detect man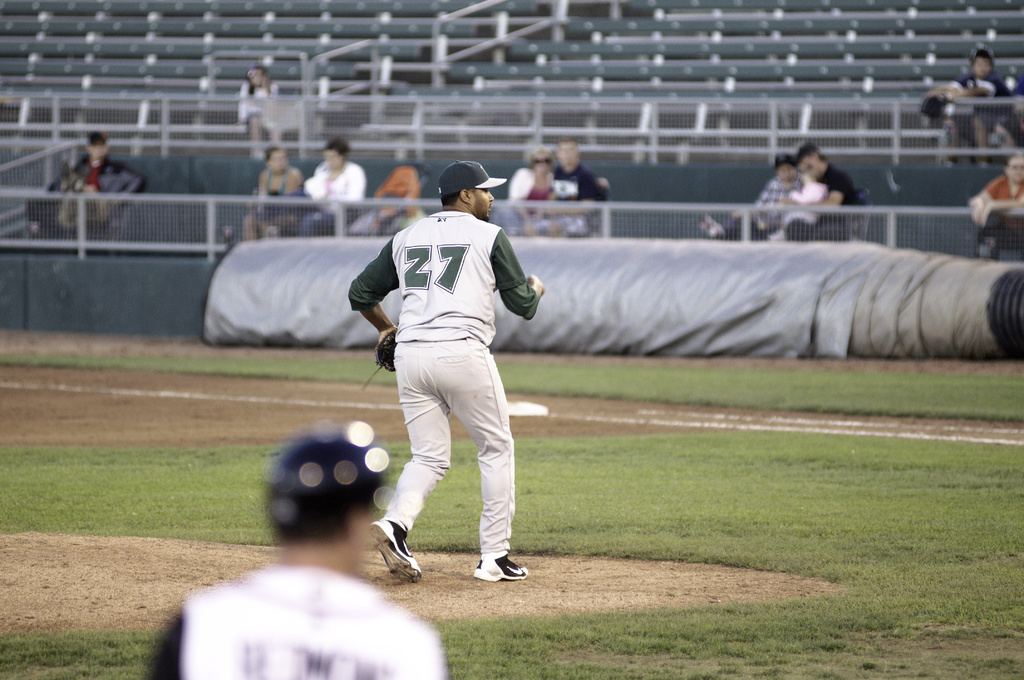
x1=56 y1=130 x2=142 y2=246
